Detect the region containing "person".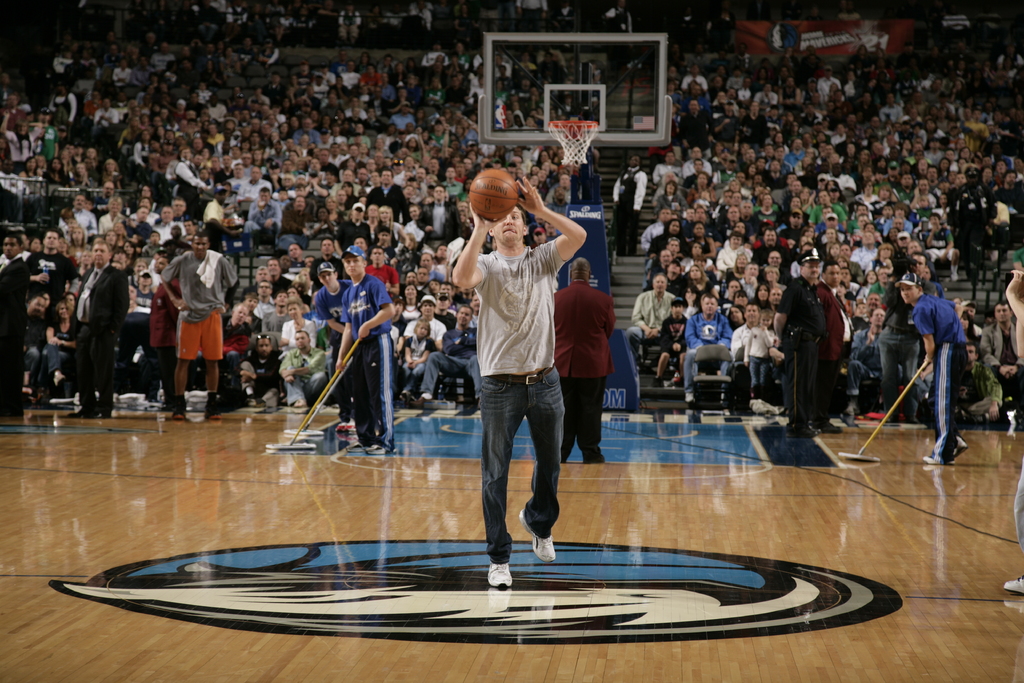
box=[454, 176, 591, 588].
